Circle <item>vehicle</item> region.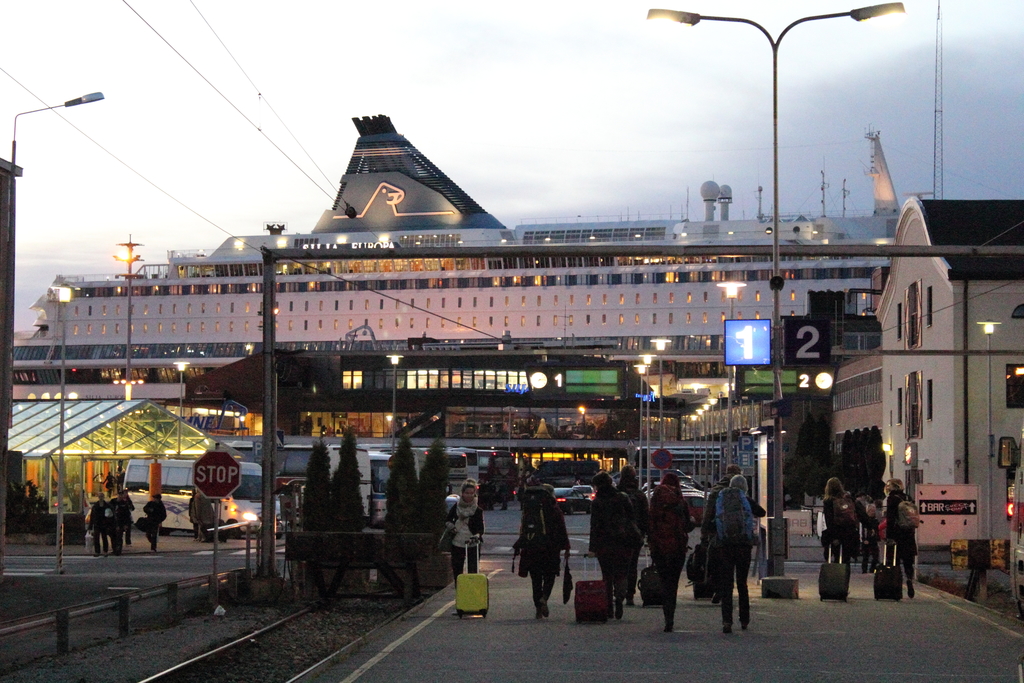
Region: crop(552, 485, 593, 514).
